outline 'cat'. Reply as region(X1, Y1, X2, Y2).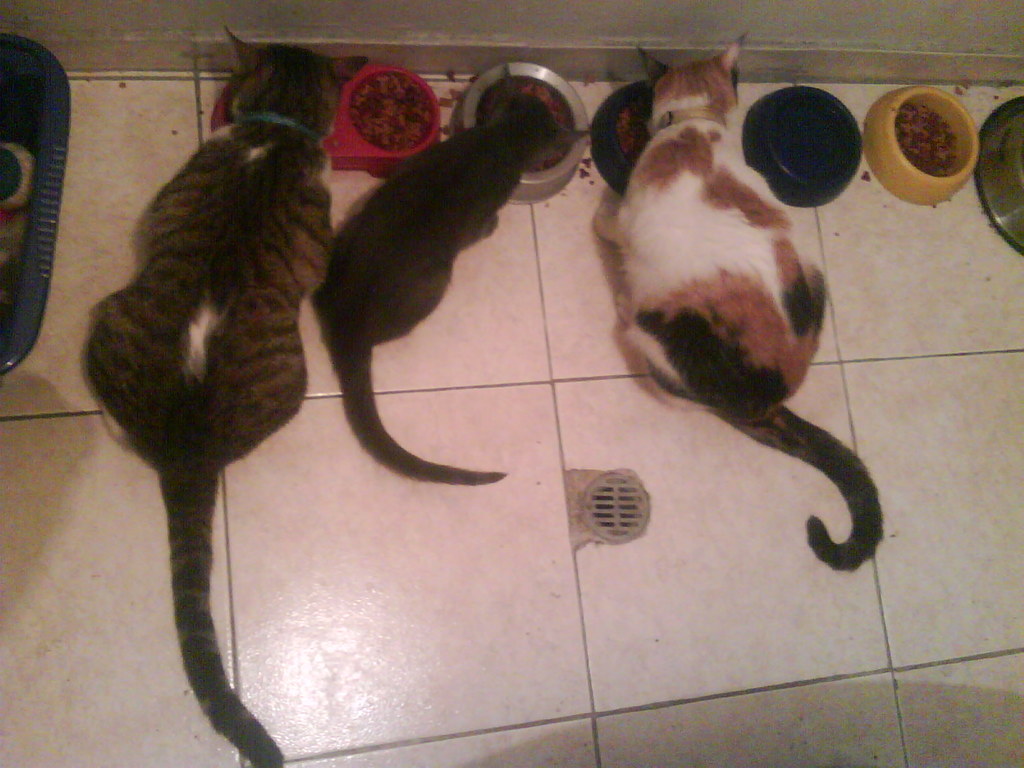
region(74, 16, 368, 767).
